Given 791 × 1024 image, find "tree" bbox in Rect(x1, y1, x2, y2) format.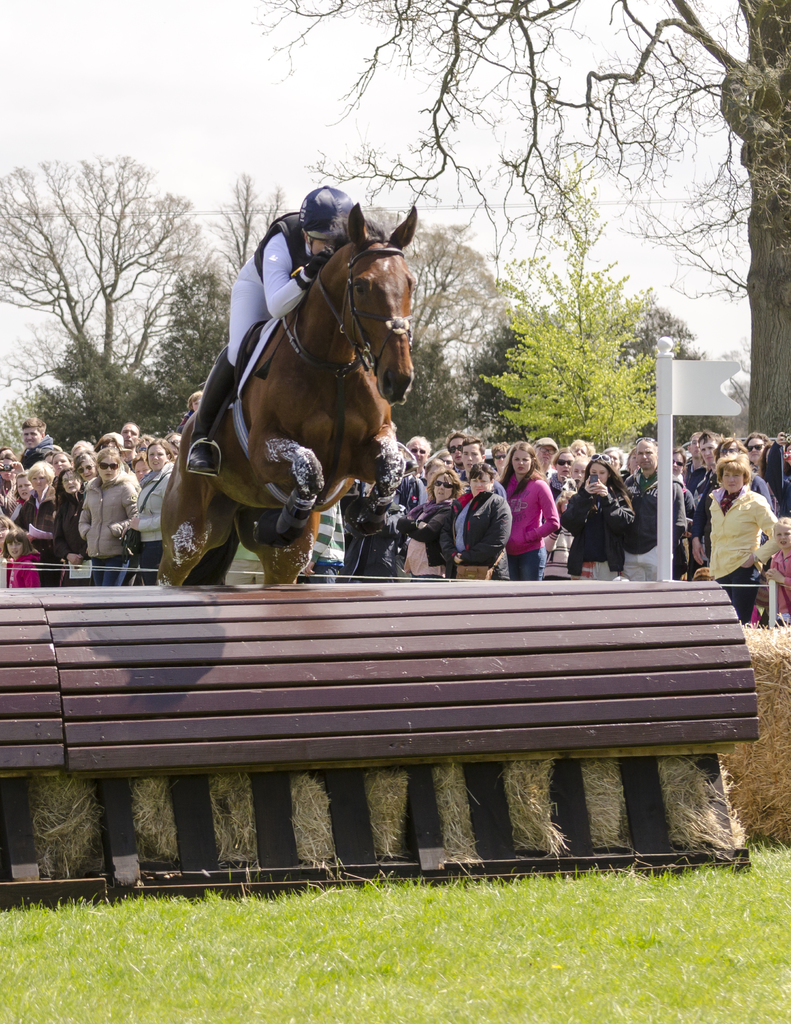
Rect(484, 207, 673, 442).
